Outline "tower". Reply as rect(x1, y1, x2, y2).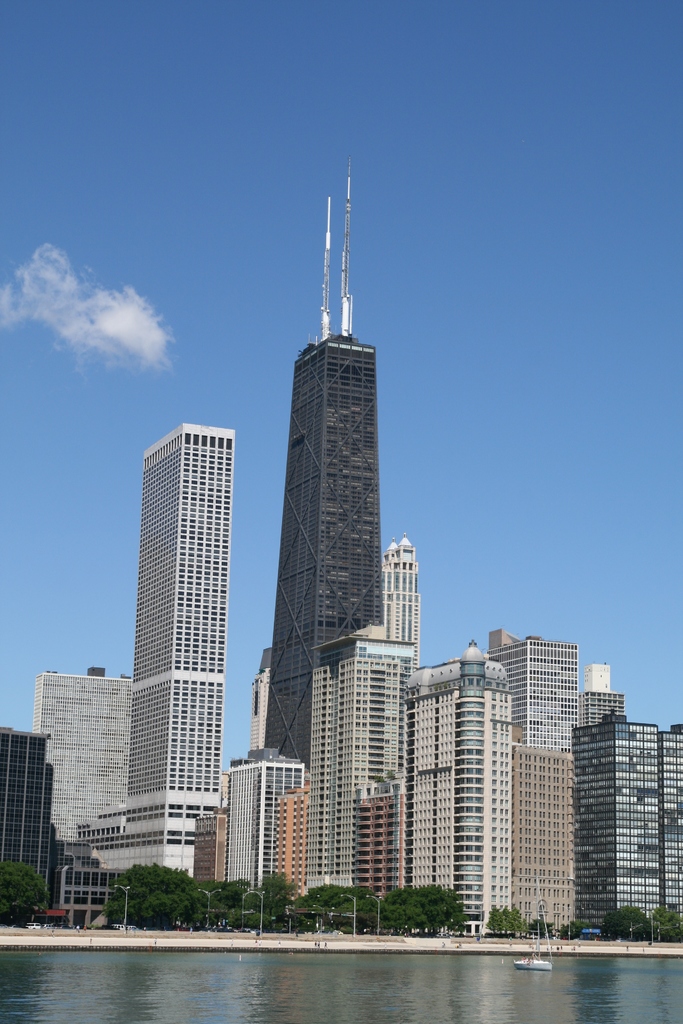
rect(136, 426, 225, 801).
